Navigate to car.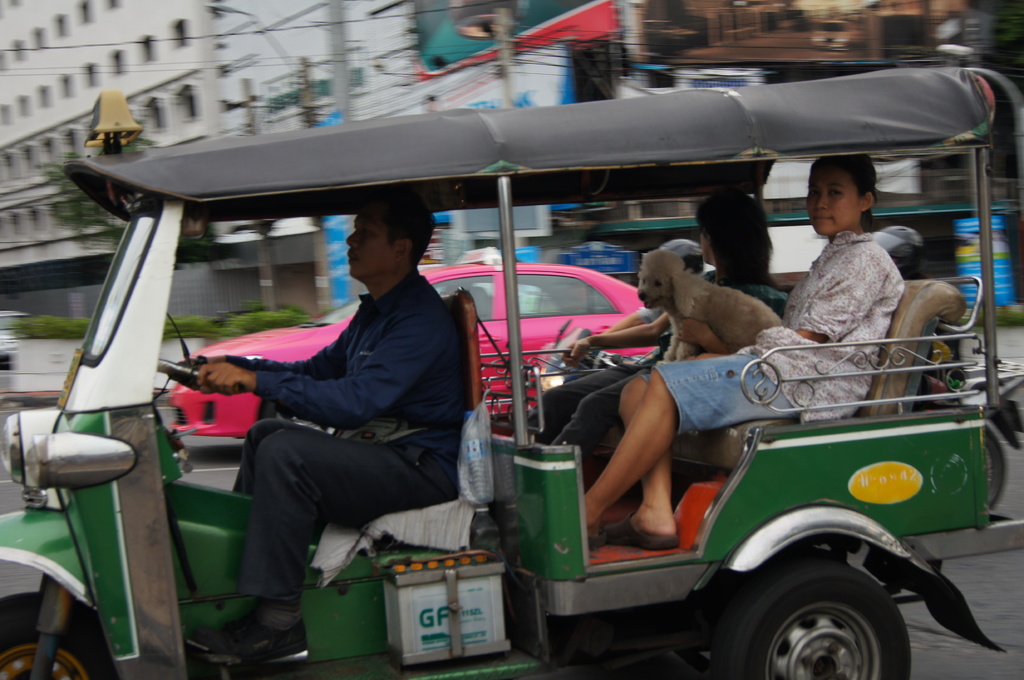
Navigation target: [left=644, top=19, right=698, bottom=56].
